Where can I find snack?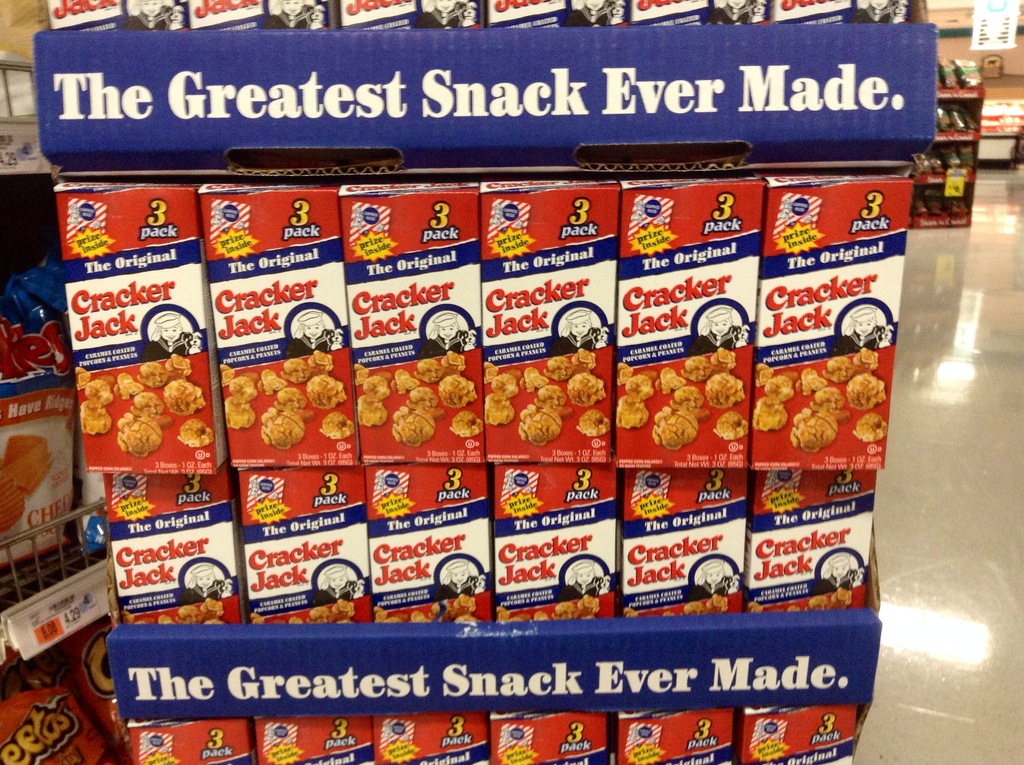
You can find it at <box>223,353,355,449</box>.
